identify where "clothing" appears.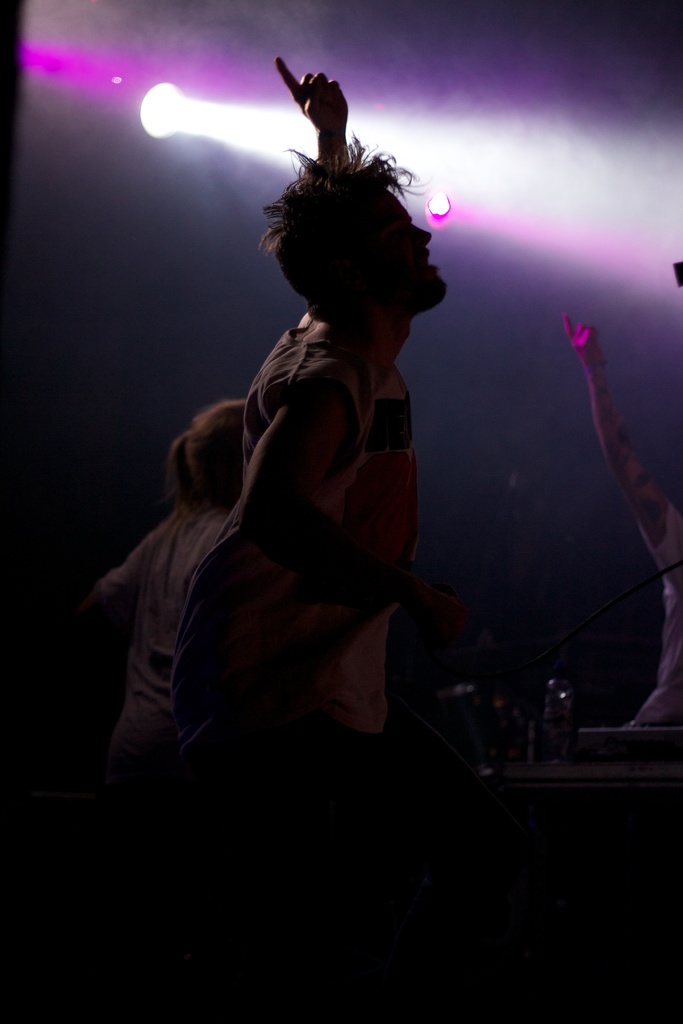
Appears at left=632, top=500, right=682, bottom=727.
